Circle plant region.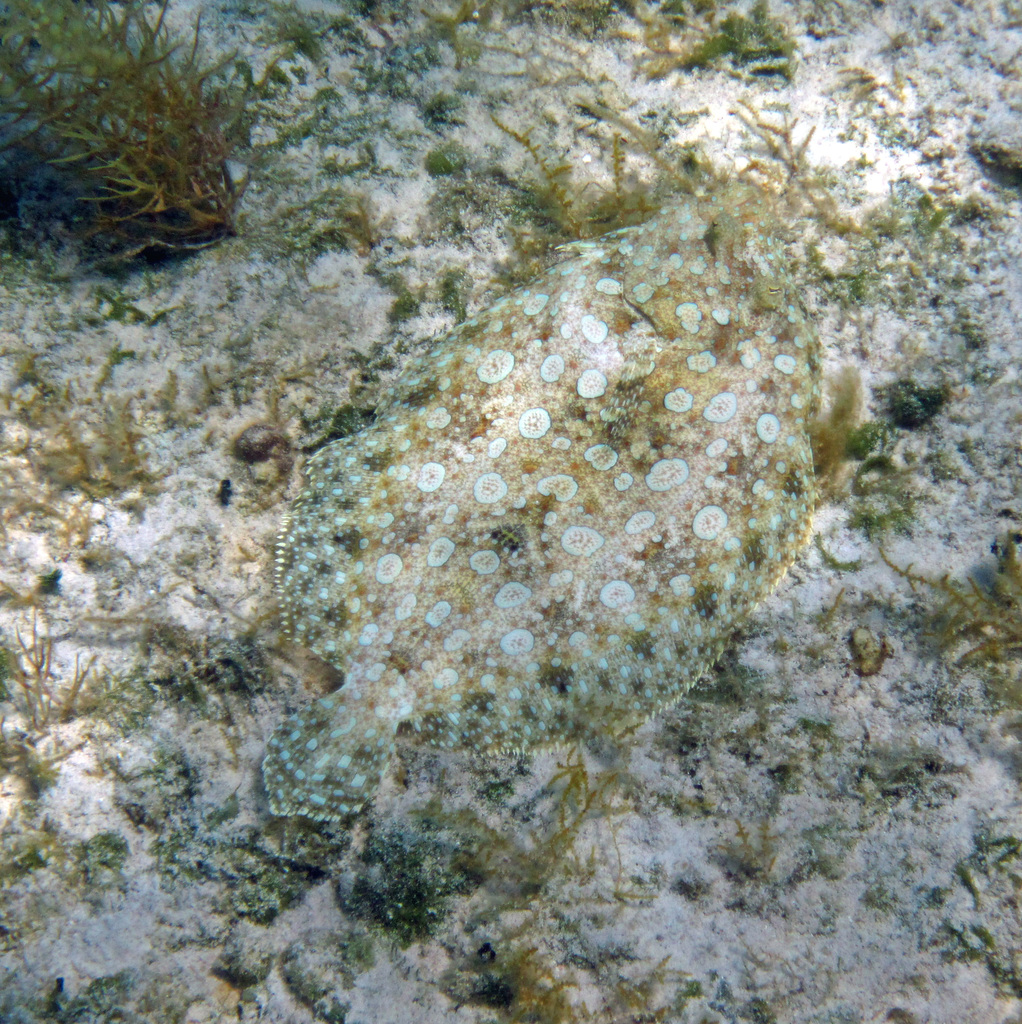
Region: crop(3, 599, 94, 721).
